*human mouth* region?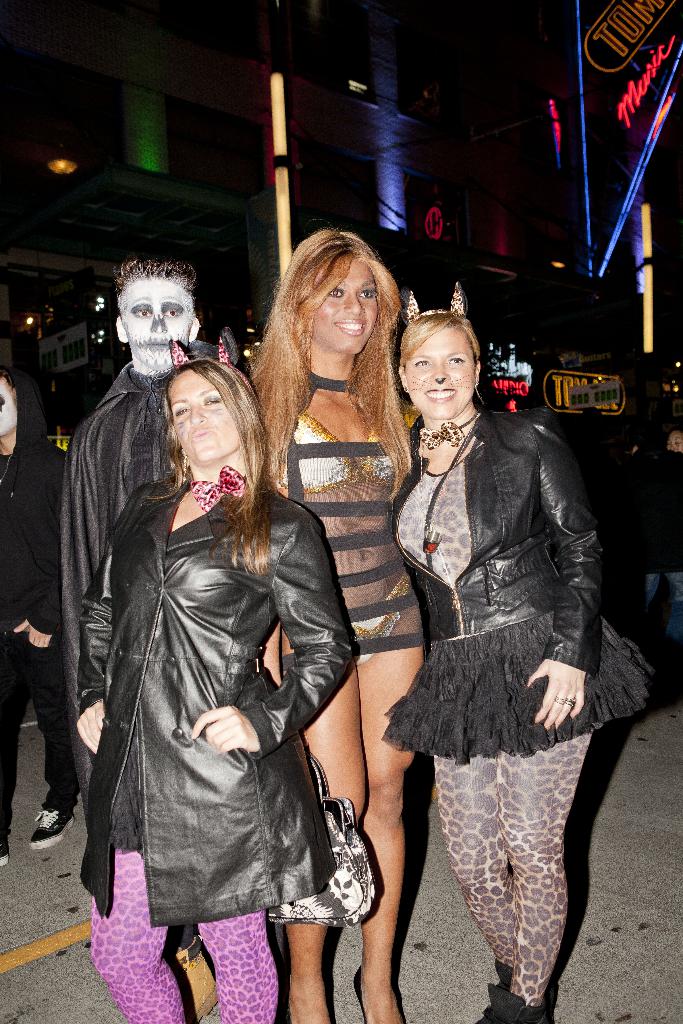
147,332,170,360
